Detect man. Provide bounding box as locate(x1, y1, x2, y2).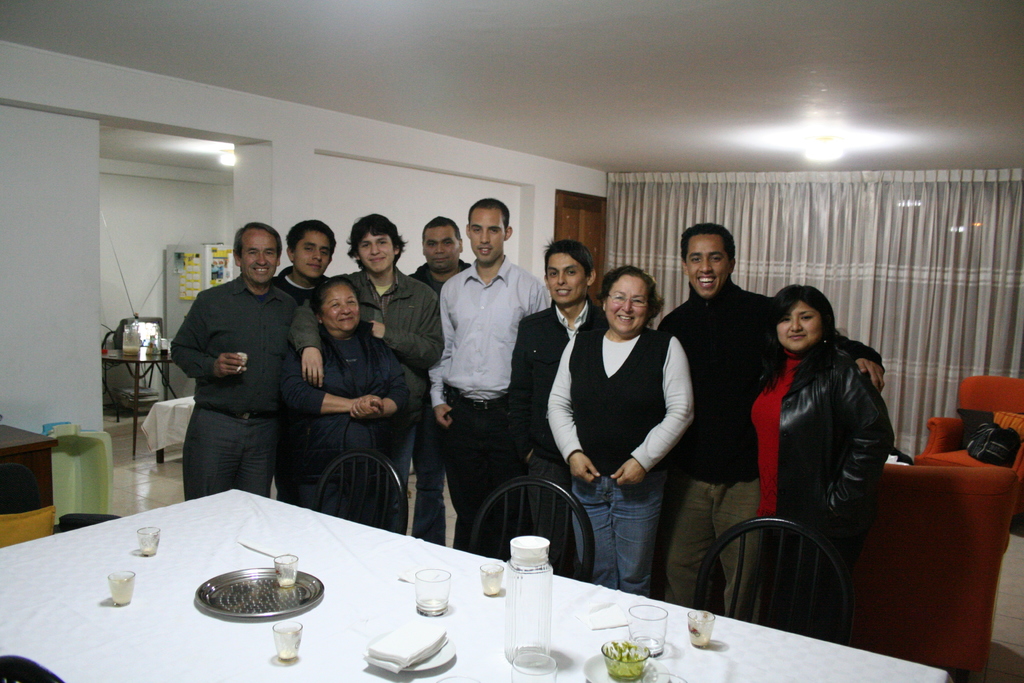
locate(342, 211, 444, 534).
